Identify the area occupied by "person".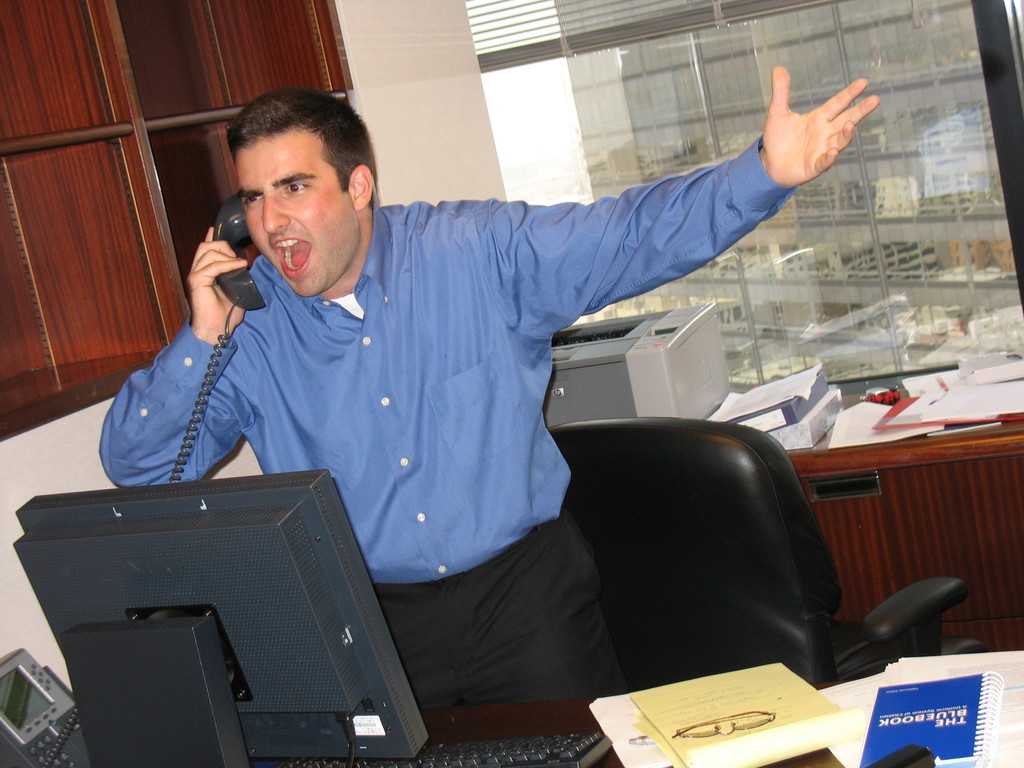
Area: <bbox>98, 89, 879, 685</bbox>.
